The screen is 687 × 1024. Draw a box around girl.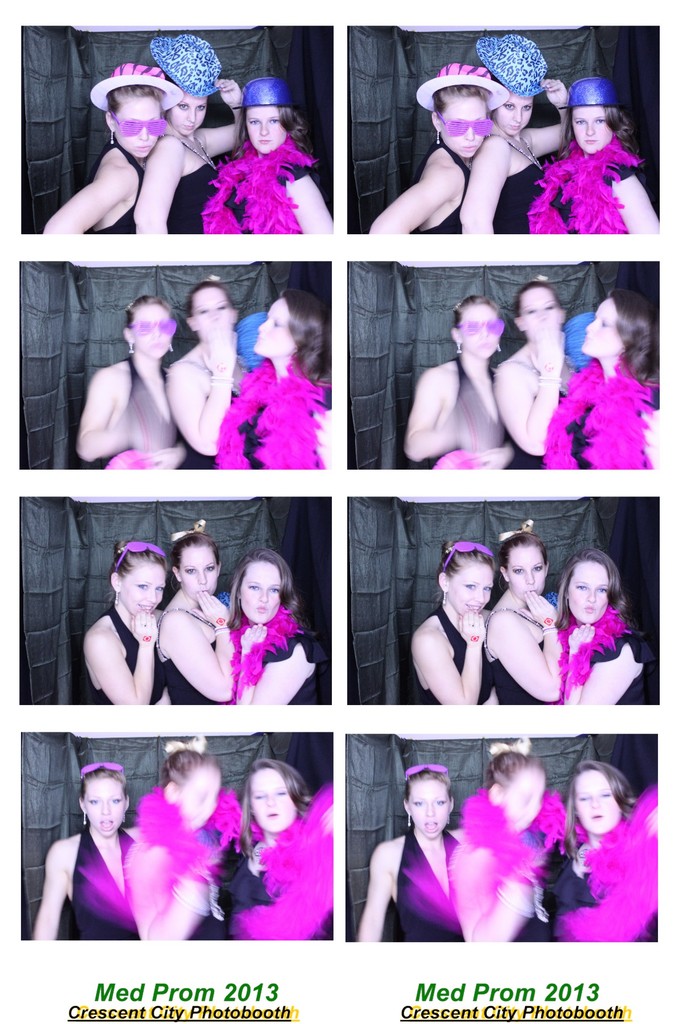
91, 536, 159, 719.
